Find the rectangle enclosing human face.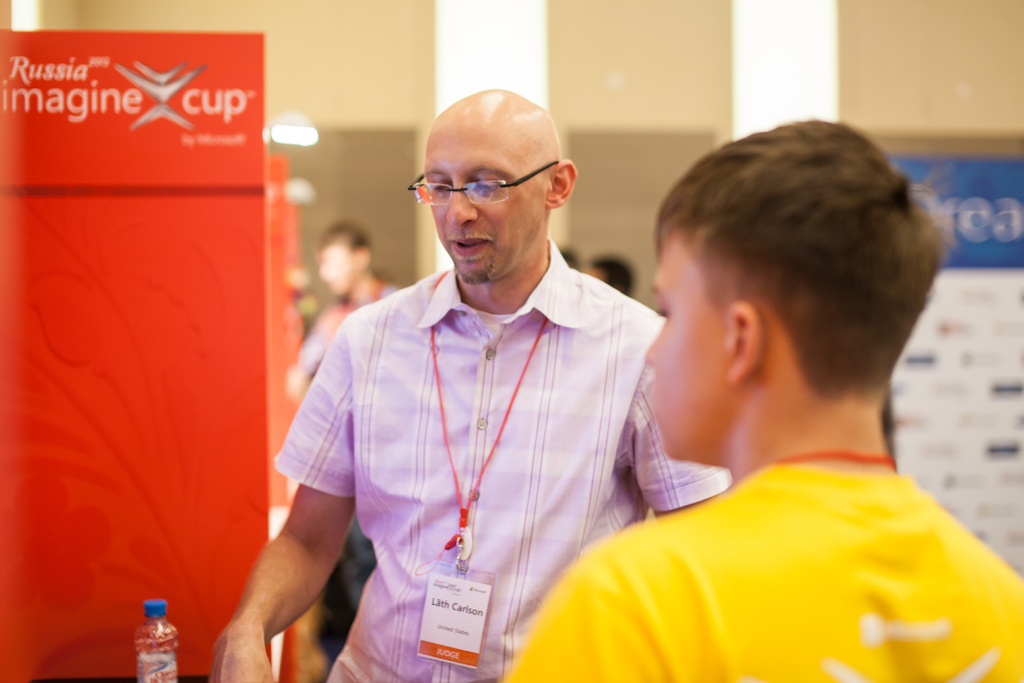
(423, 113, 550, 292).
